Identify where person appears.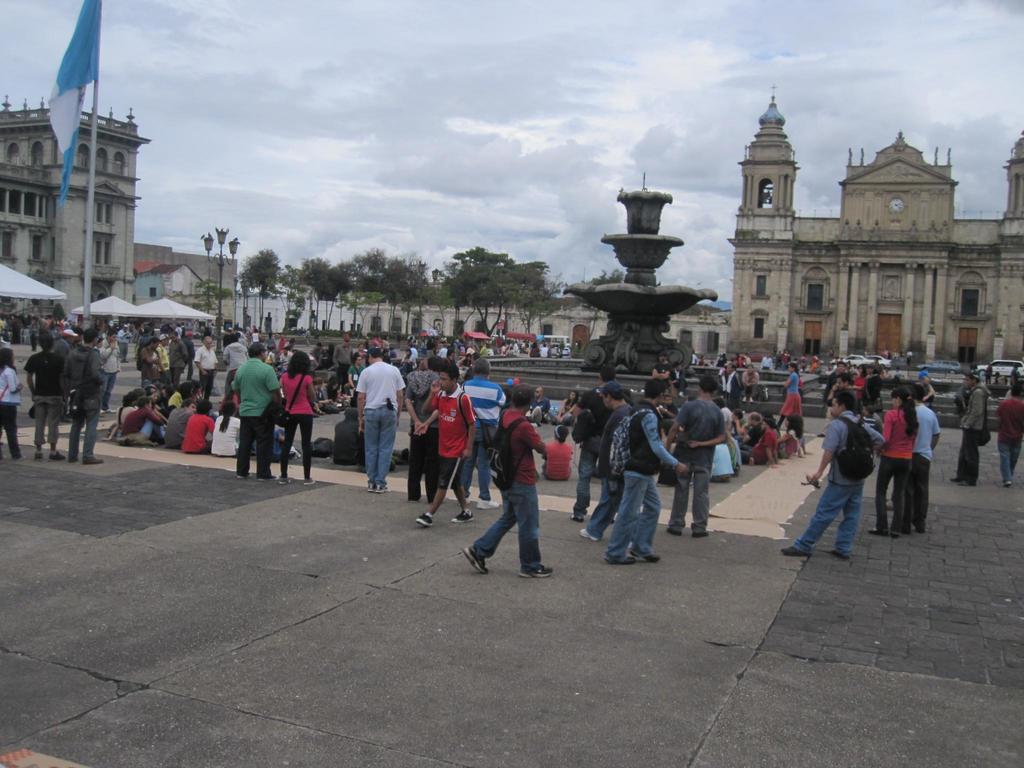
Appears at bbox=[355, 344, 407, 491].
